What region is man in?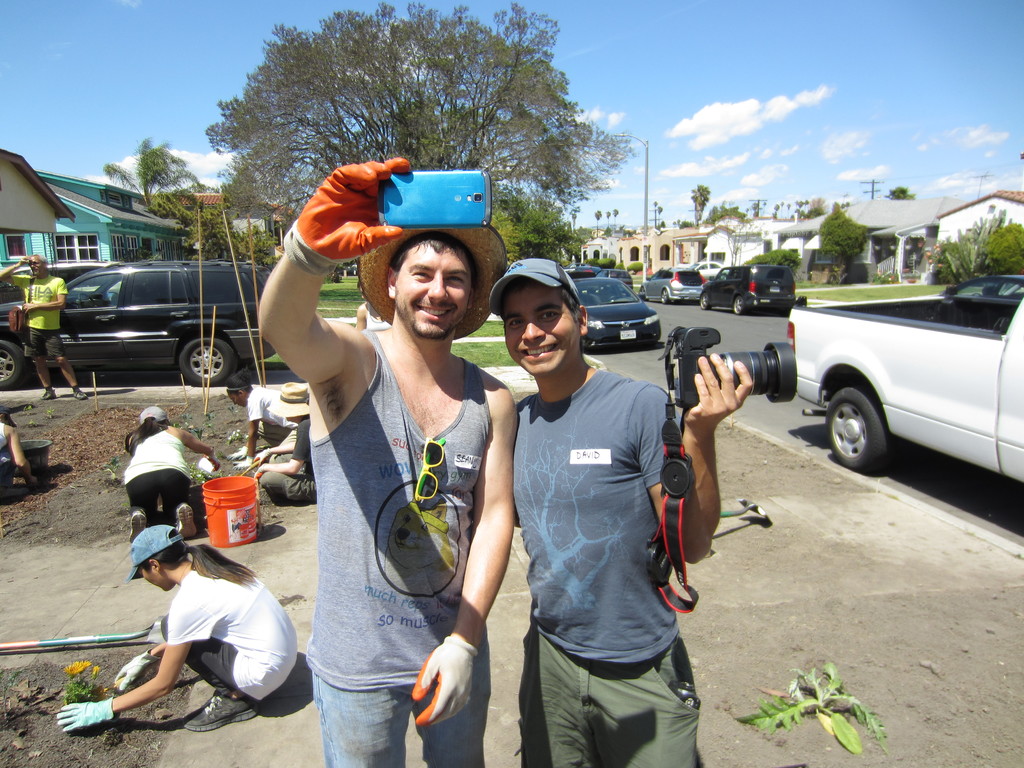
bbox=(0, 252, 91, 400).
